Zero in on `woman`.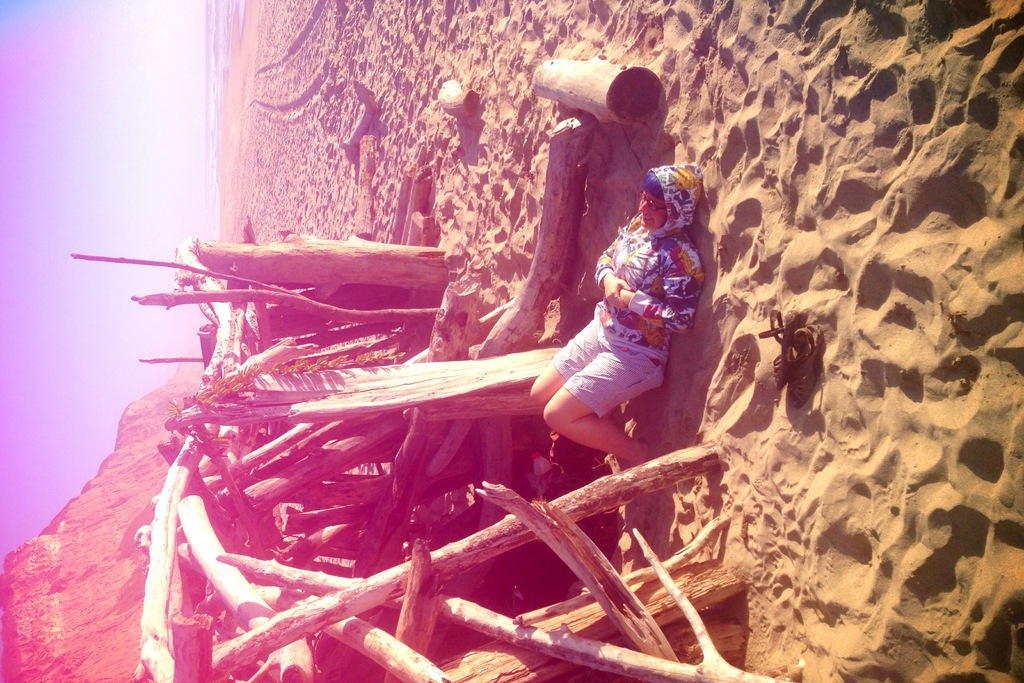
Zeroed in: 543,129,710,496.
